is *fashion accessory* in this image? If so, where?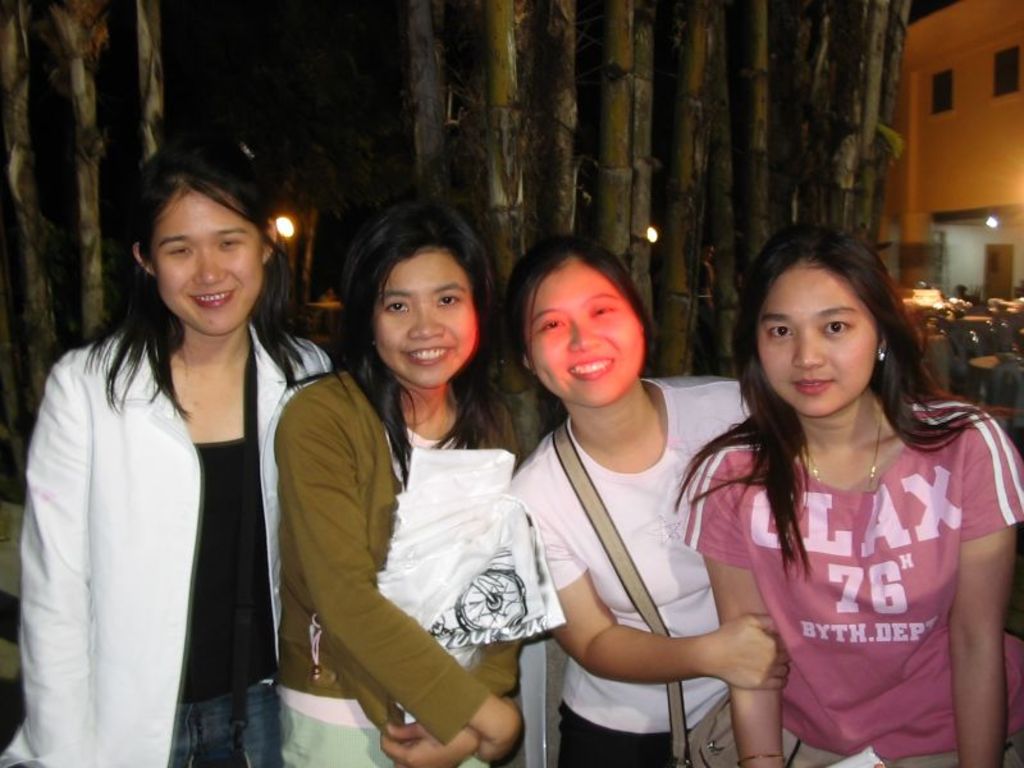
Yes, at <bbox>805, 411, 882, 490</bbox>.
